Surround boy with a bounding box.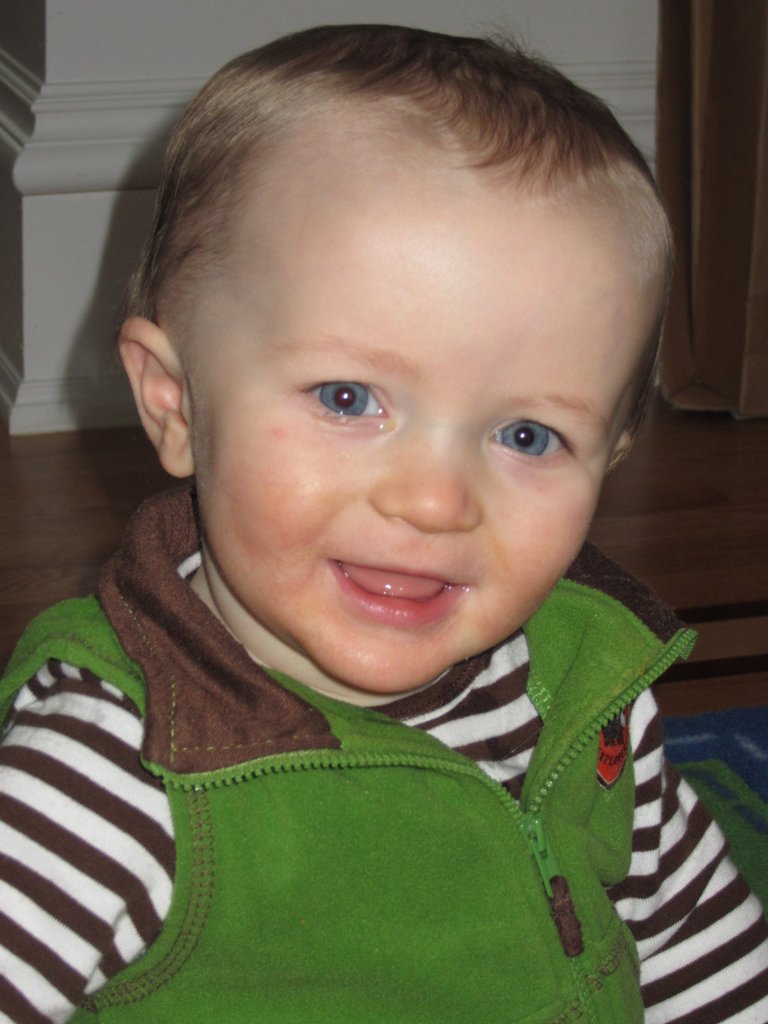
58, 27, 732, 1003.
